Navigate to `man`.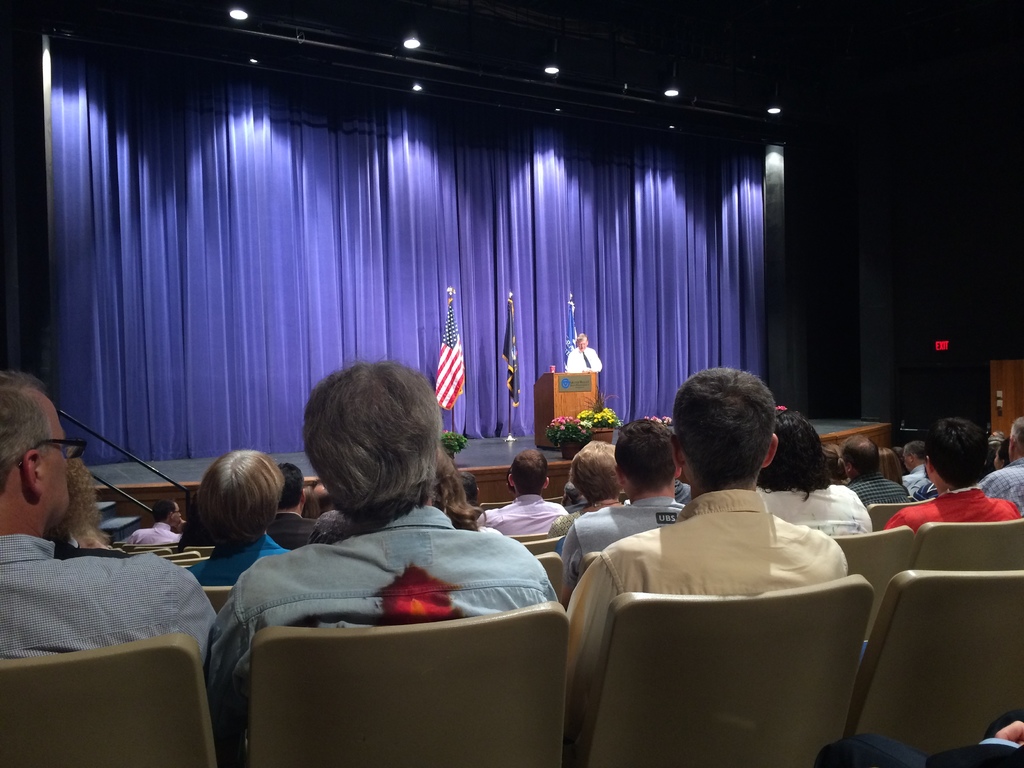
Navigation target: [884, 417, 1018, 532].
